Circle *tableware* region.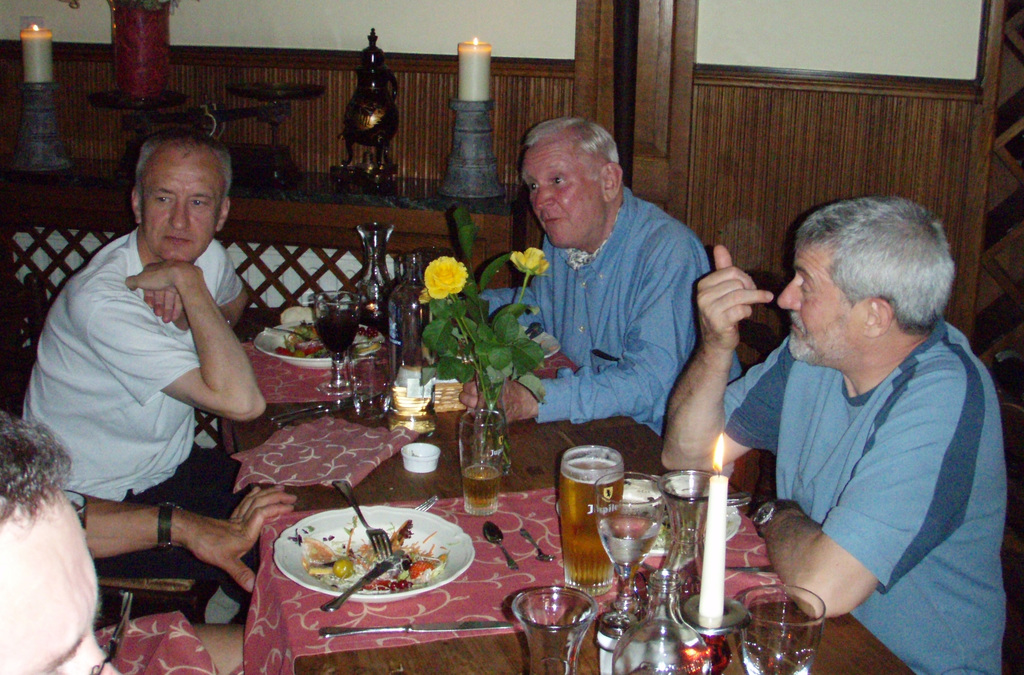
Region: left=483, top=521, right=518, bottom=566.
